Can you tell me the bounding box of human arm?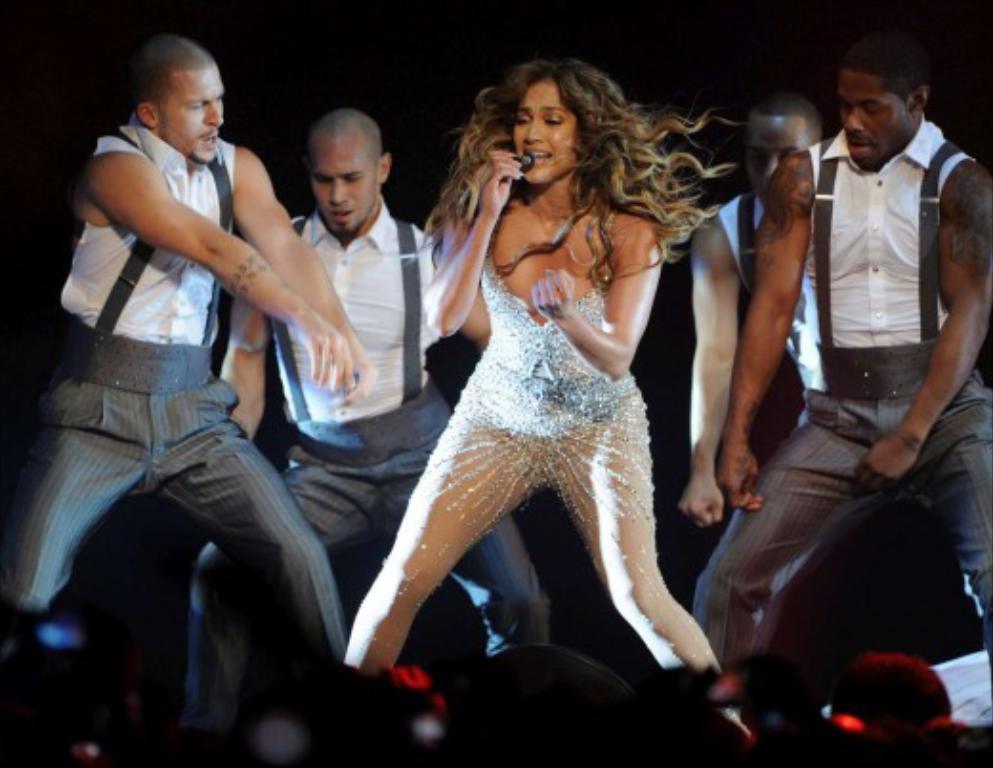
422/147/525/342.
